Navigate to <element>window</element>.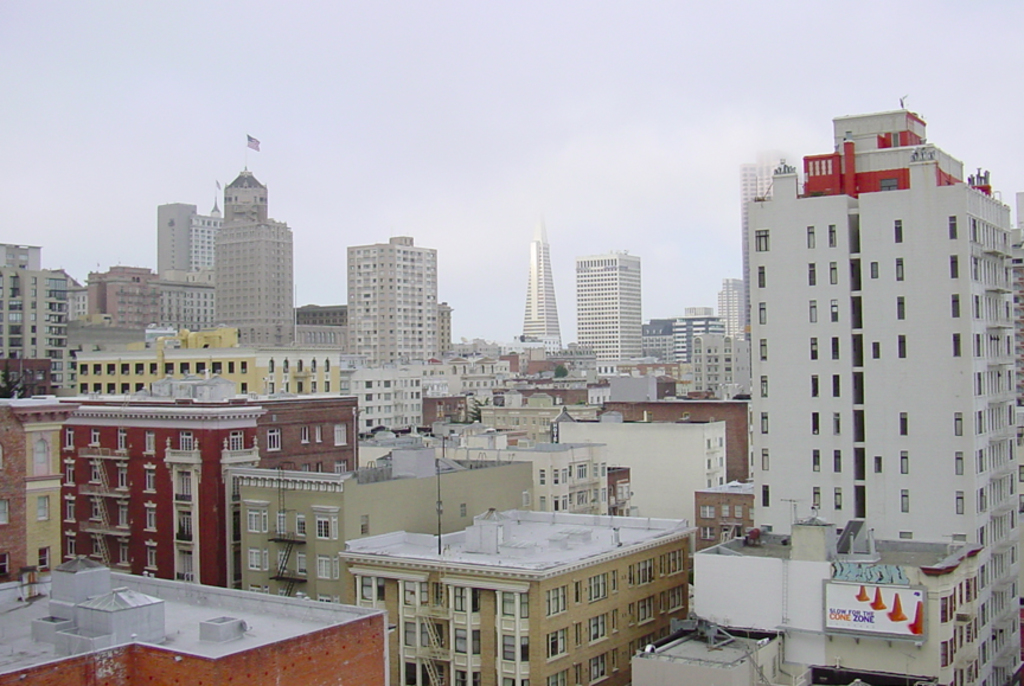
Navigation target: (left=64, top=464, right=73, bottom=483).
